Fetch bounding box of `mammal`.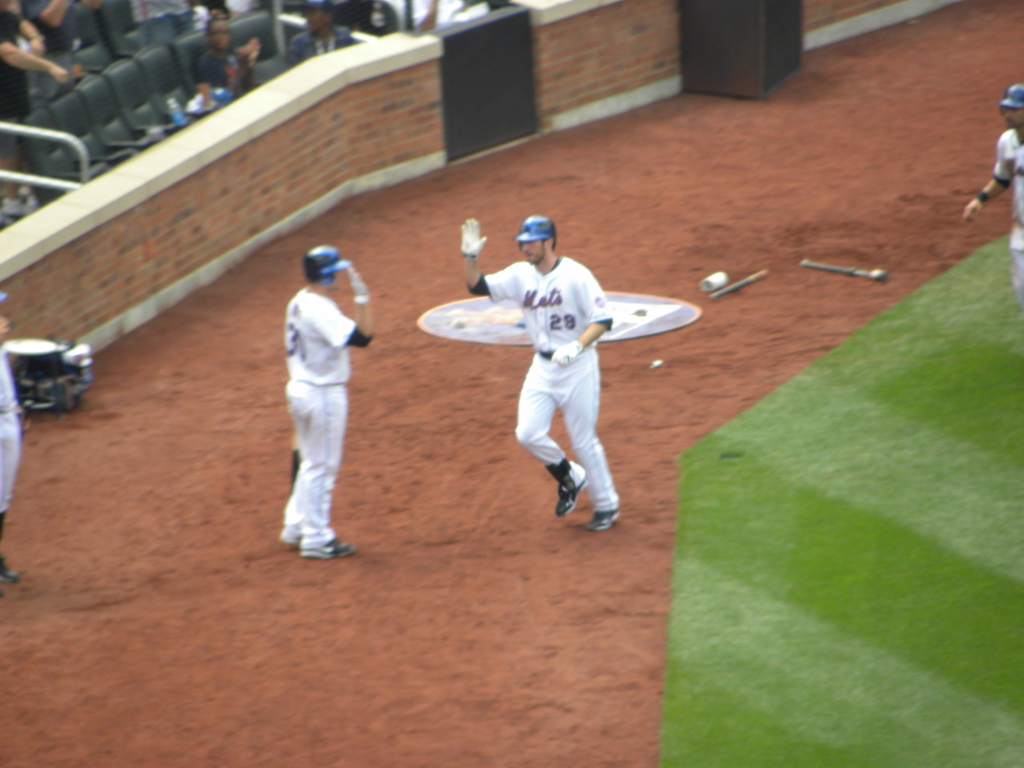
Bbox: (388,0,490,29).
